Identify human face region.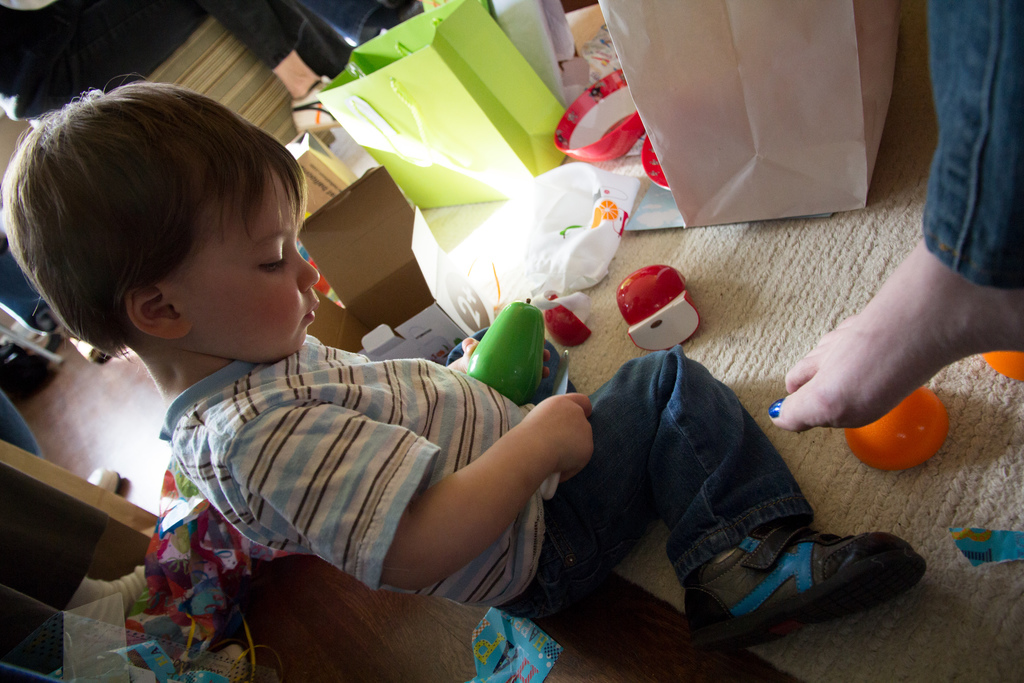
Region: <box>164,167,320,363</box>.
